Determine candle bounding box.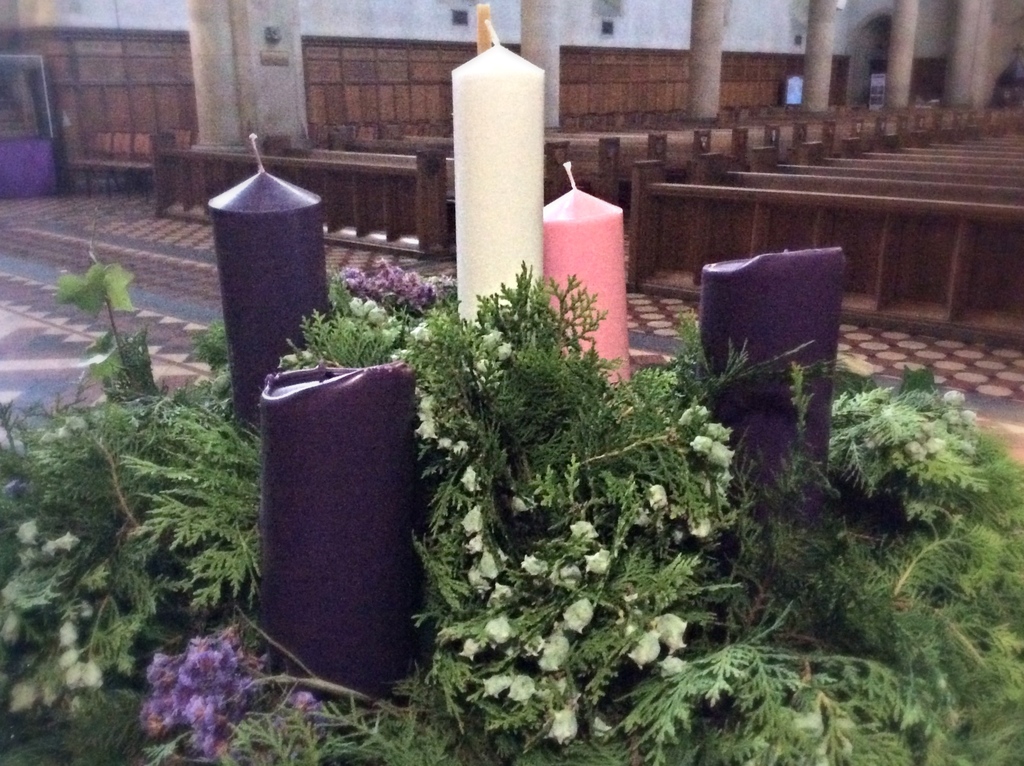
Determined: [left=255, top=359, right=419, bottom=694].
